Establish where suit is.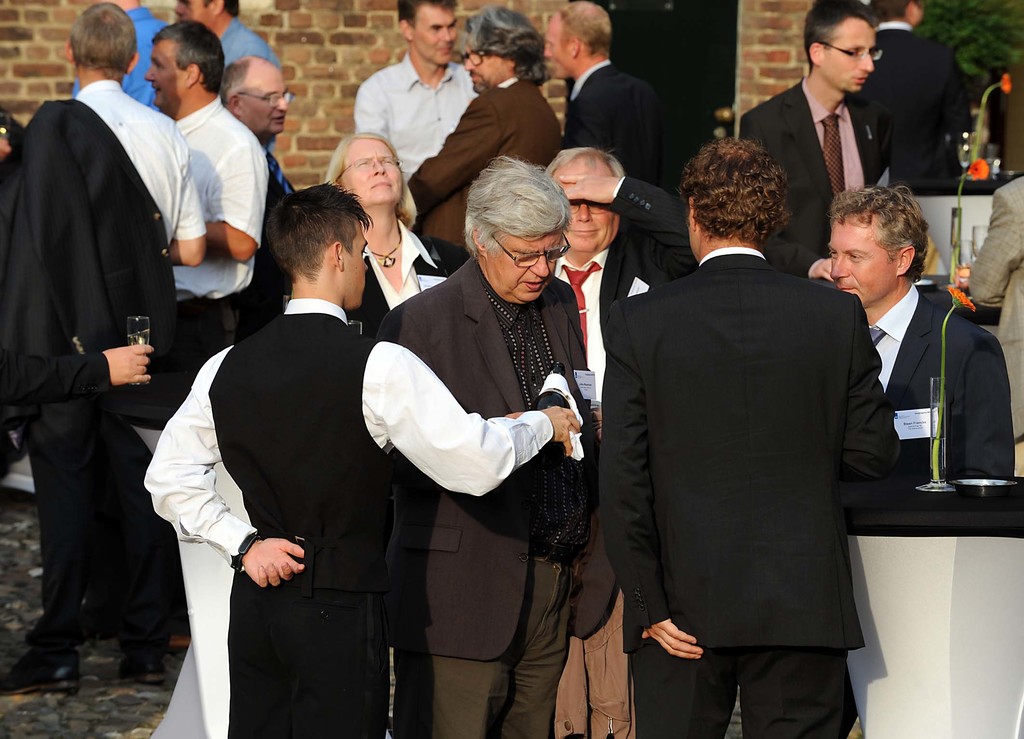
Established at 404,77,565,256.
